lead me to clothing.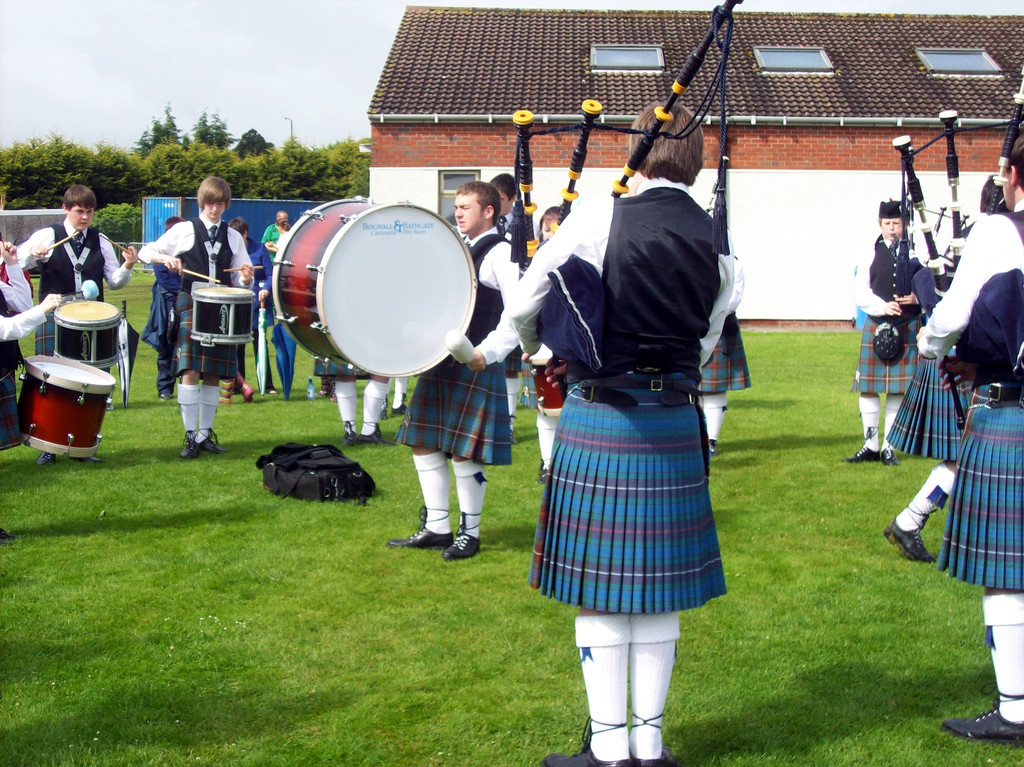
Lead to (left=856, top=230, right=920, bottom=393).
